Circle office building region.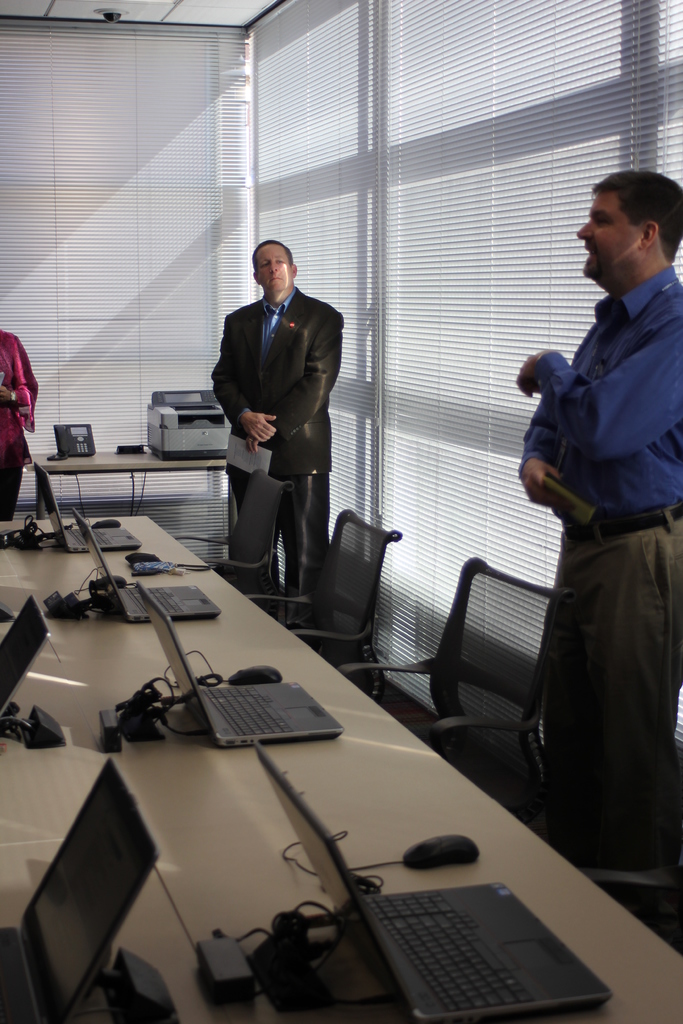
Region: region(29, 41, 617, 1023).
